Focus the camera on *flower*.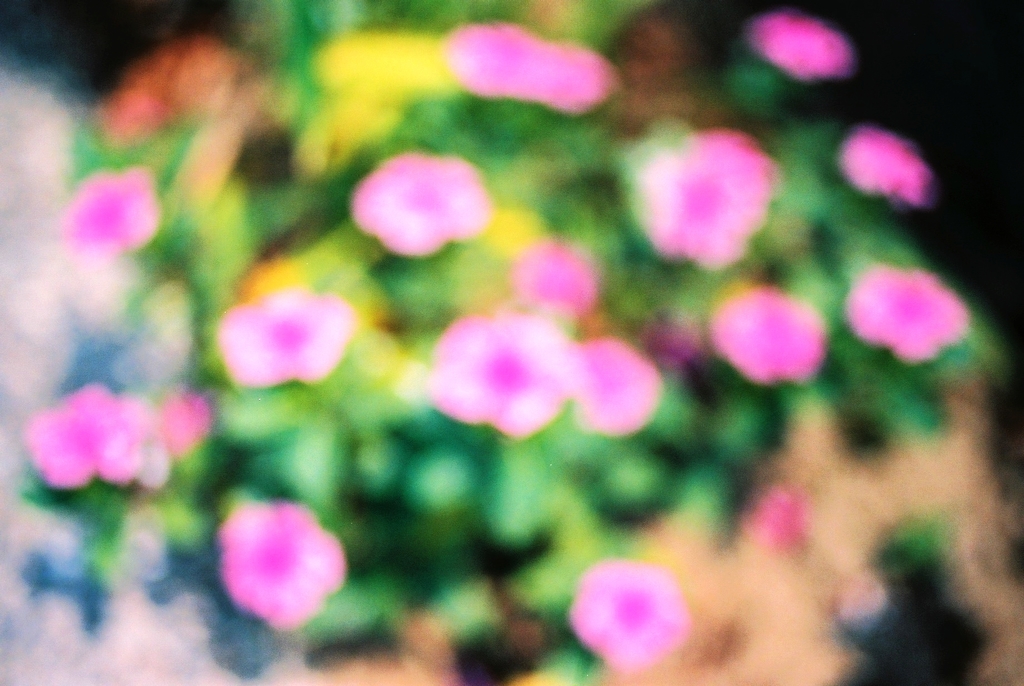
Focus region: [56, 169, 161, 254].
